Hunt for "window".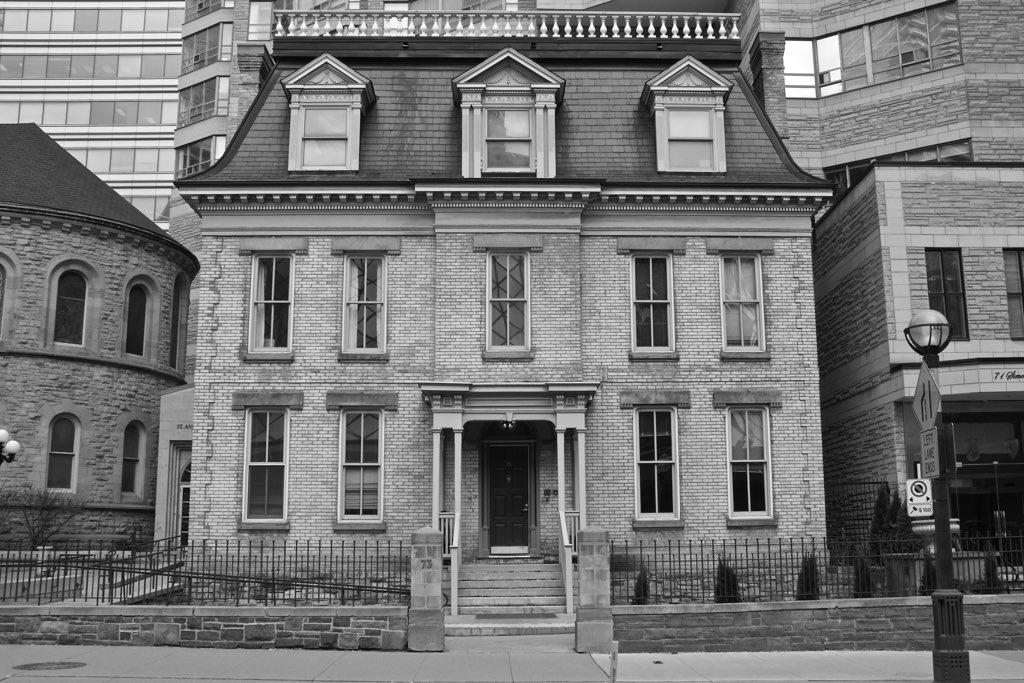
Hunted down at bbox=[633, 406, 681, 524].
